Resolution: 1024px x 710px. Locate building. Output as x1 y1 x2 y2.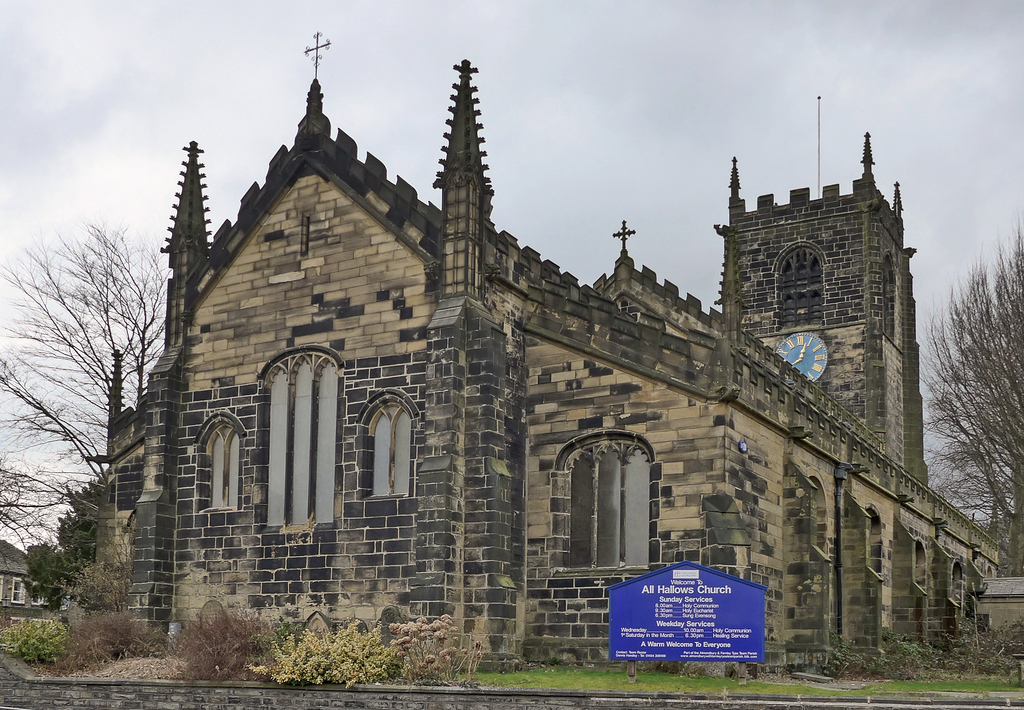
0 539 49 611.
